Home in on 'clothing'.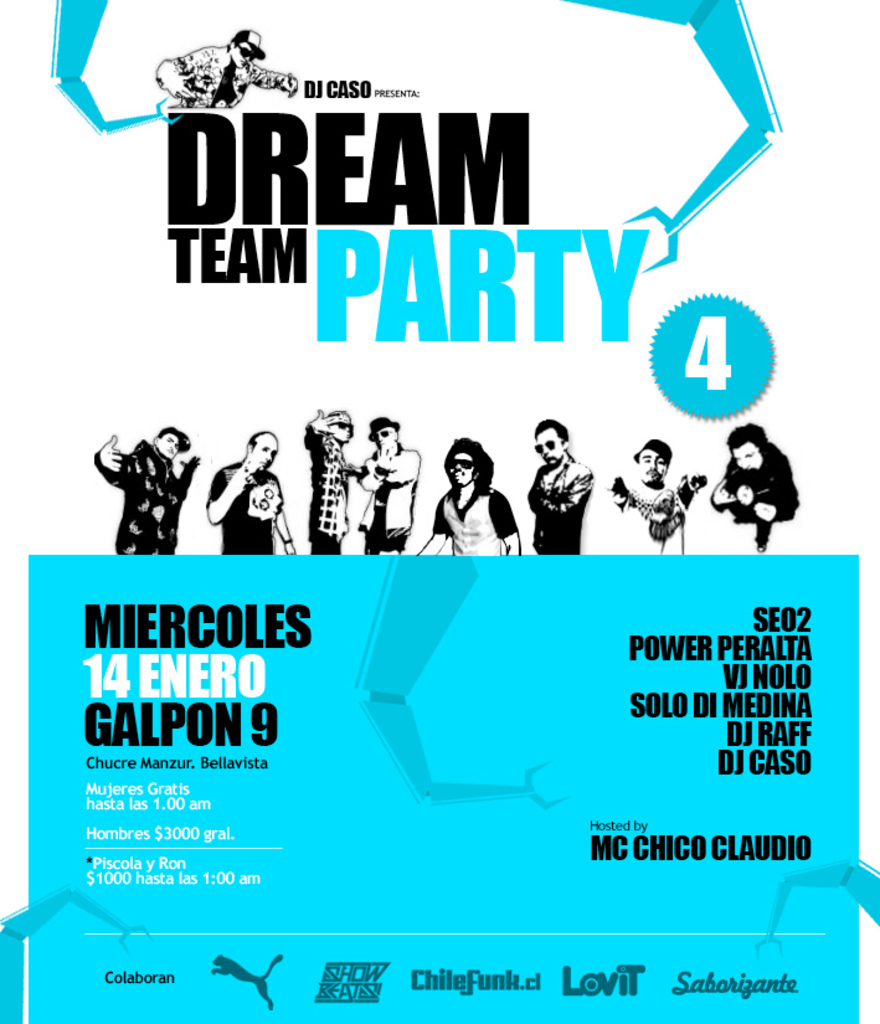
Homed in at <region>424, 479, 516, 560</region>.
